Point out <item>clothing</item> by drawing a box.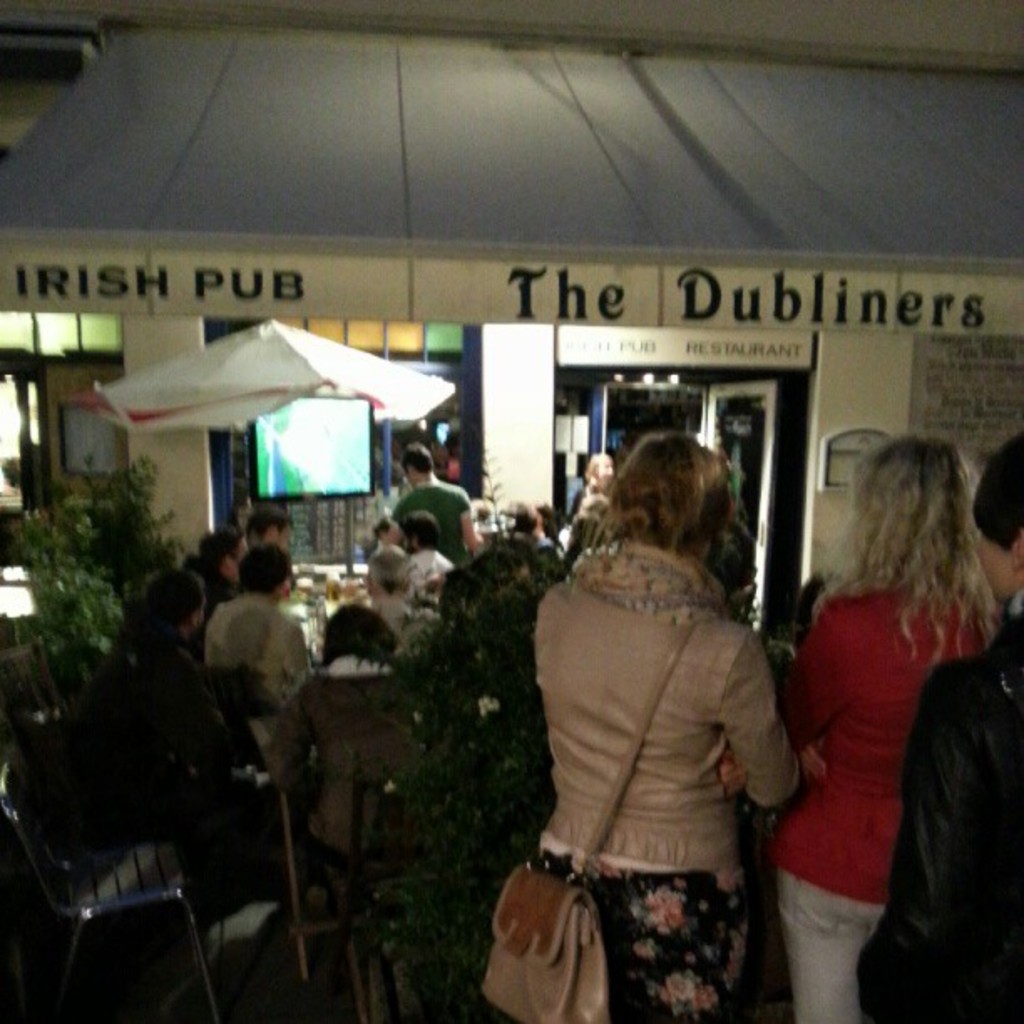
[202,599,325,760].
